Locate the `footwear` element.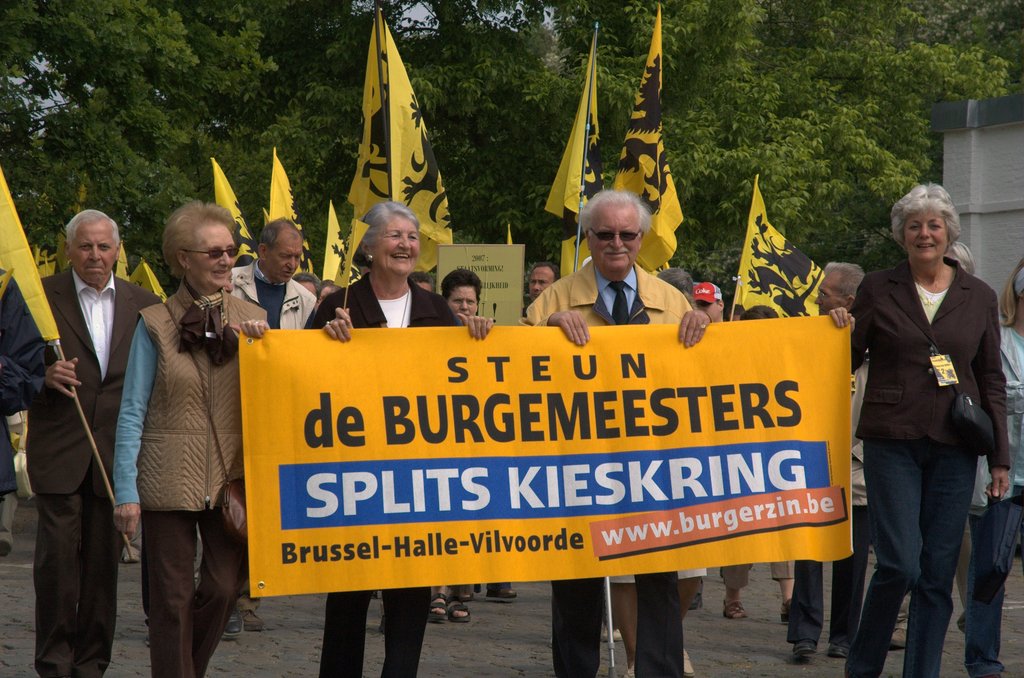
Element bbox: <bbox>223, 610, 239, 633</bbox>.
